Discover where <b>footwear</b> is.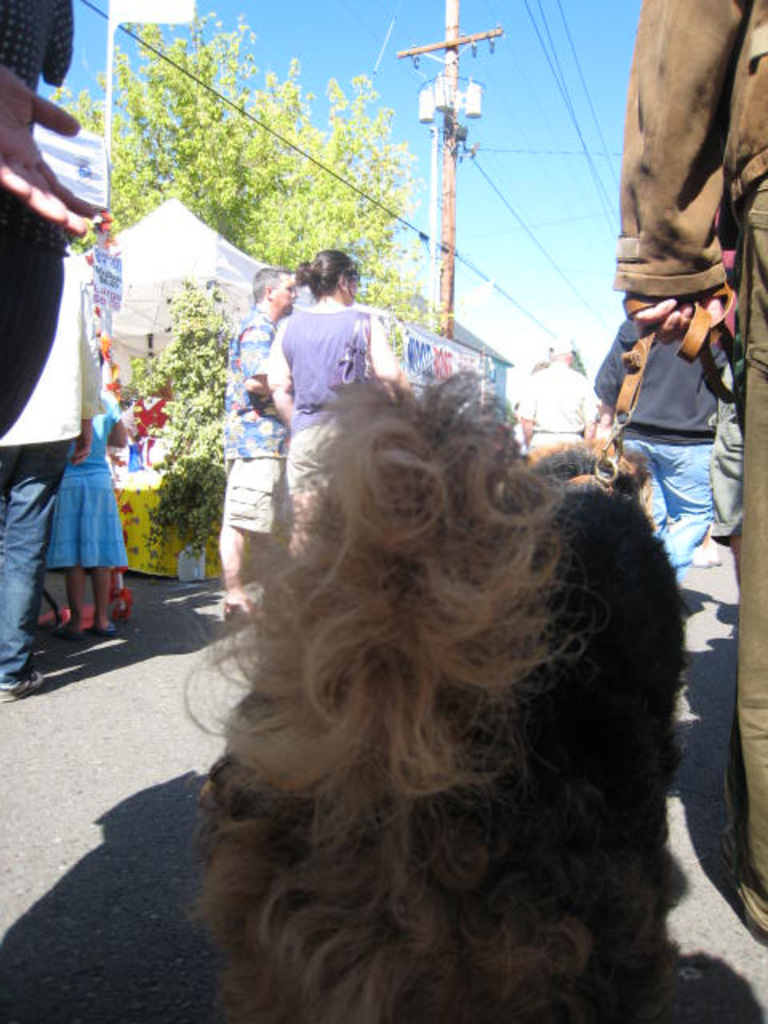
Discovered at [x1=53, y1=622, x2=75, y2=637].
